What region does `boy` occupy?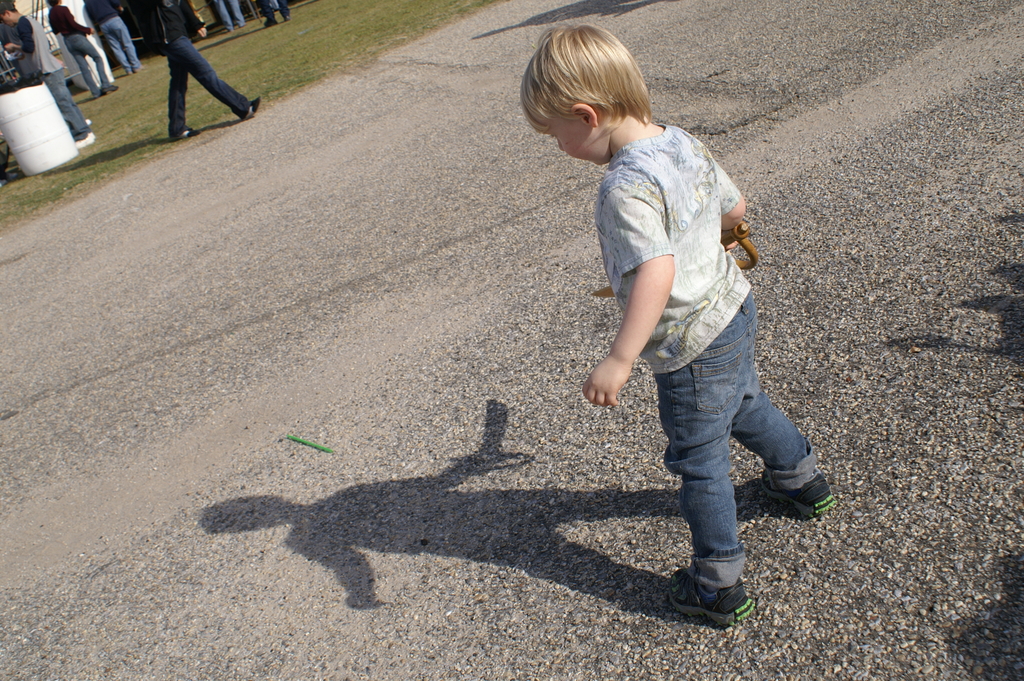
bbox=(514, 32, 821, 602).
